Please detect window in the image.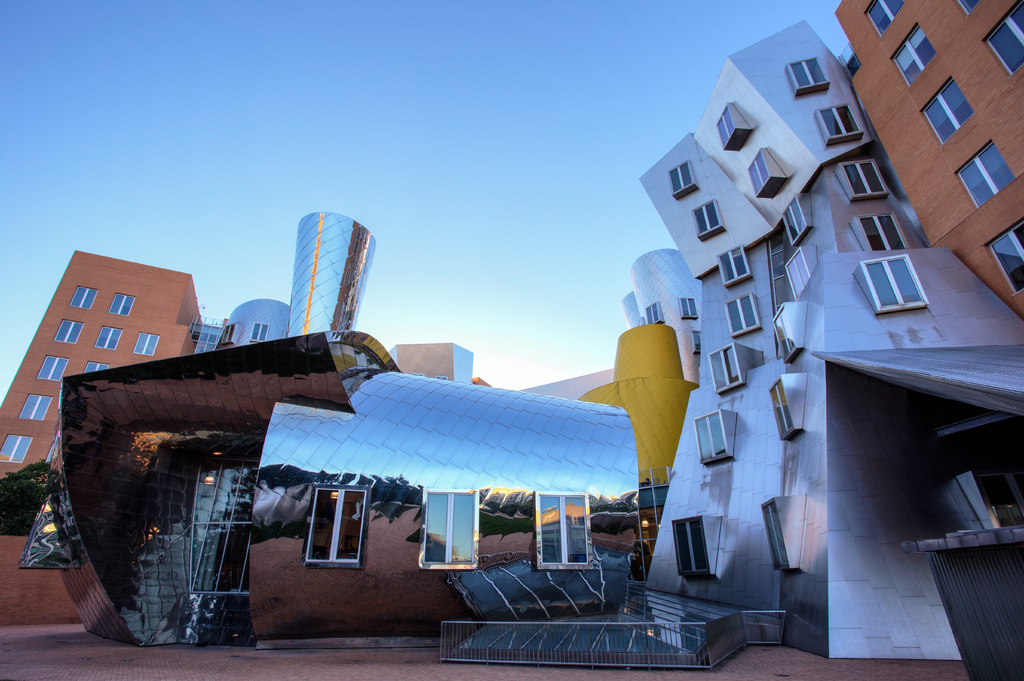
x1=56, y1=319, x2=84, y2=348.
